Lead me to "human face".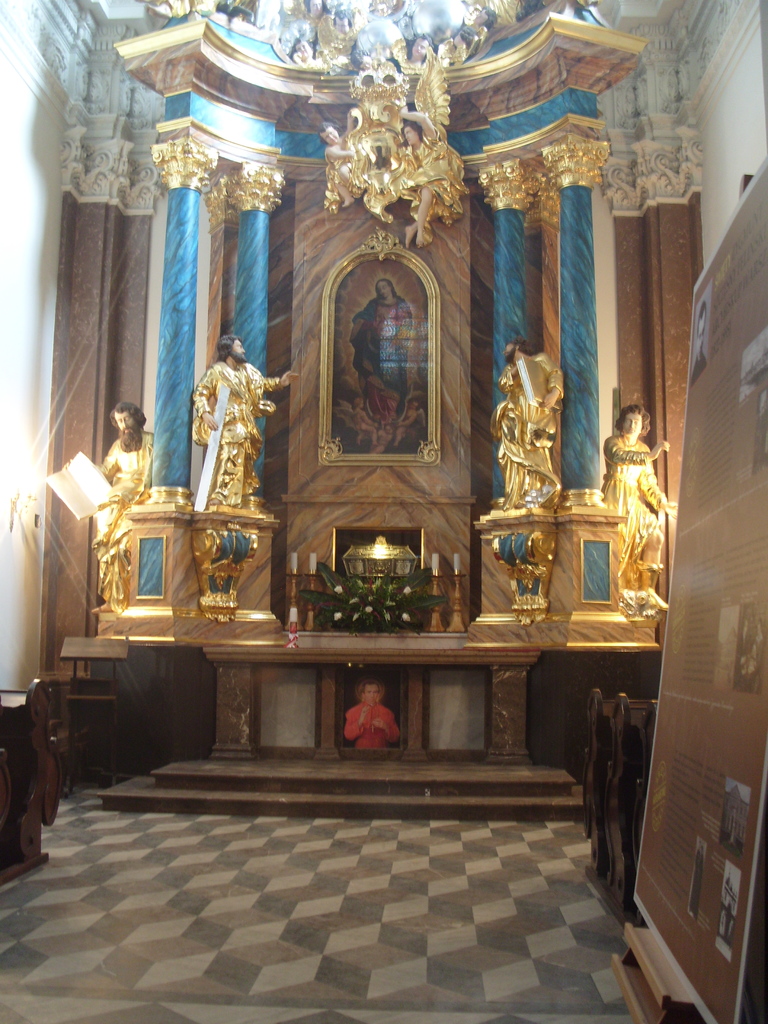
Lead to [115,409,138,435].
